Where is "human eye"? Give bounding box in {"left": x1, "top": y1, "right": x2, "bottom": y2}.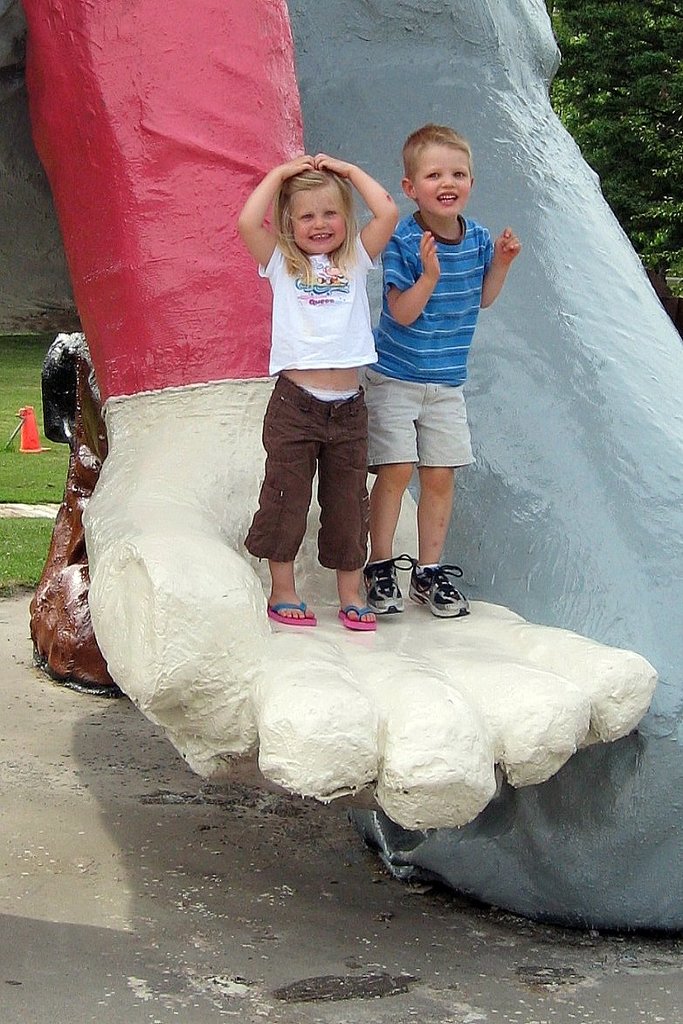
{"left": 424, "top": 166, "right": 443, "bottom": 179}.
